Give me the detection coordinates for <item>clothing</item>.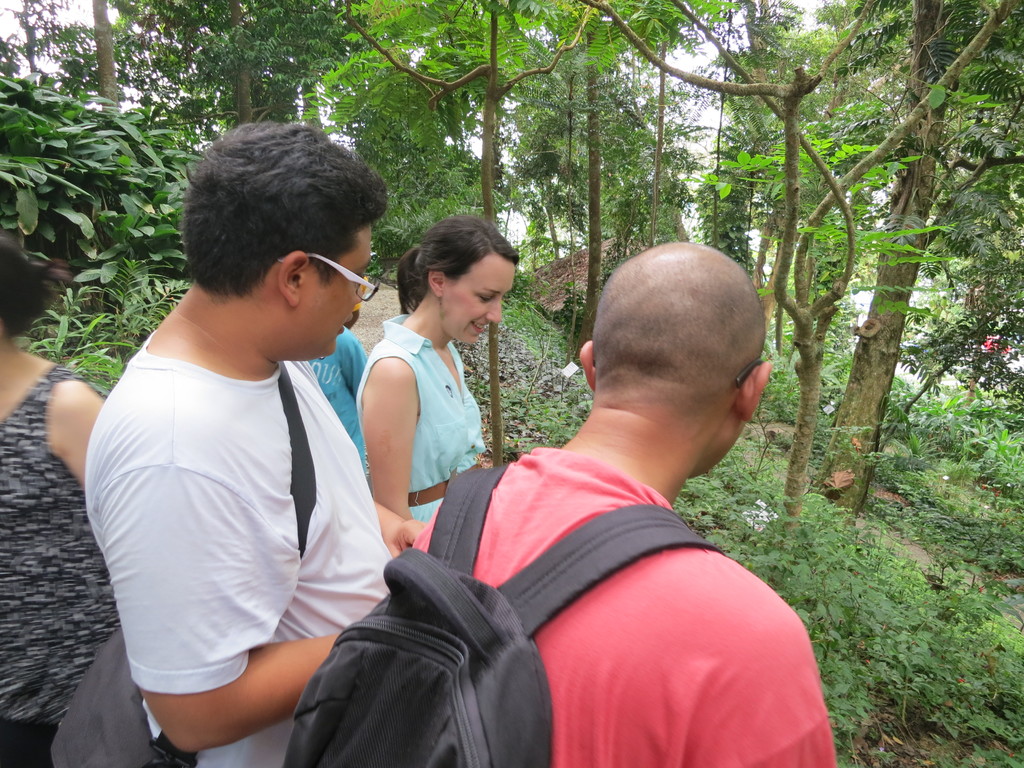
92/237/390/732.
